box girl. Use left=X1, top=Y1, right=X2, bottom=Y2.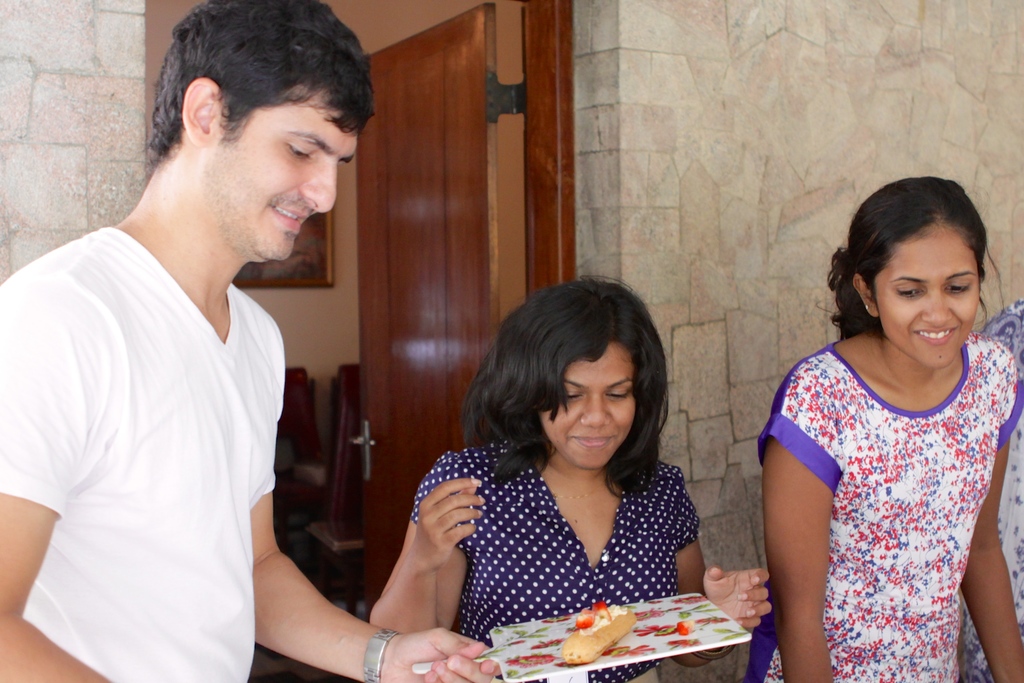
left=746, top=174, right=1023, bottom=682.
